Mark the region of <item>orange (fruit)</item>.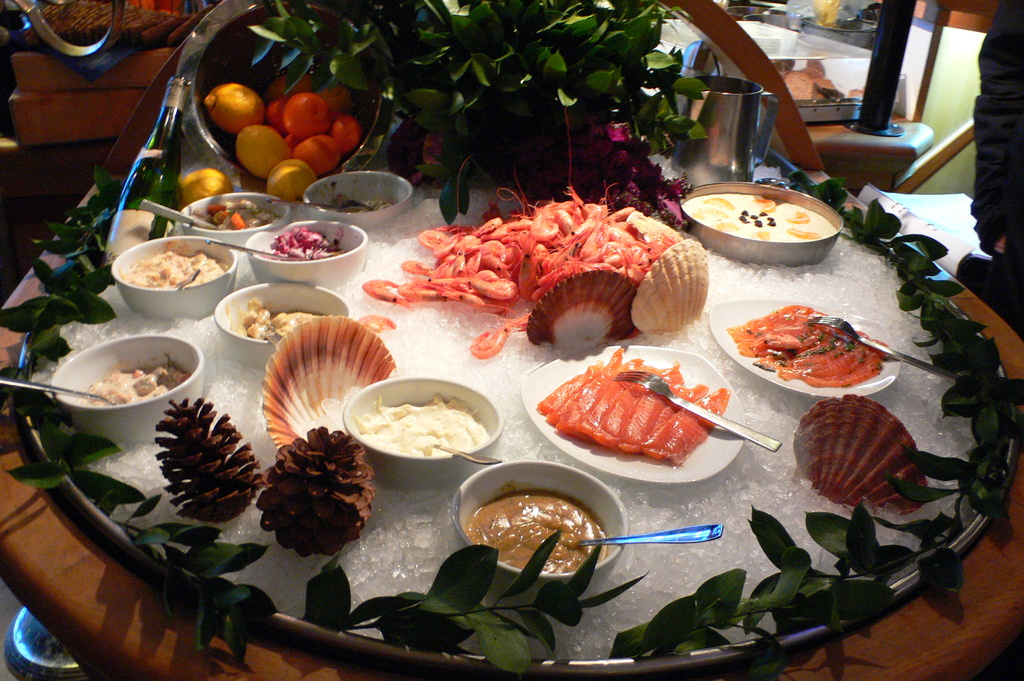
Region: [198,63,258,122].
